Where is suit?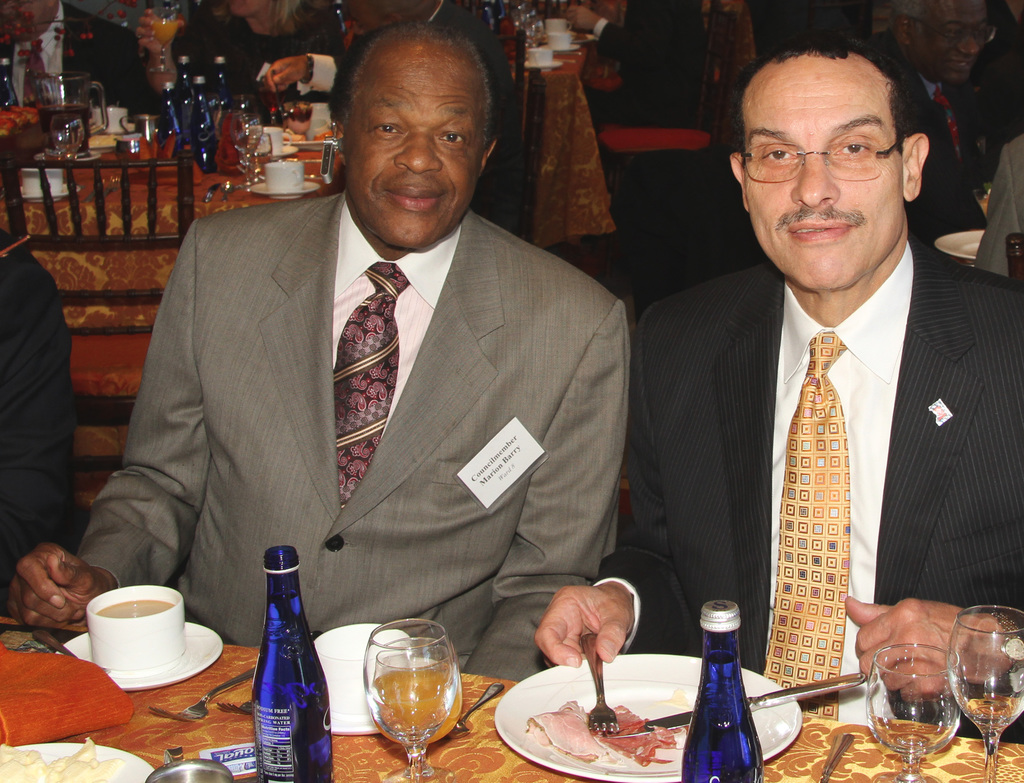
crop(586, 0, 715, 116).
